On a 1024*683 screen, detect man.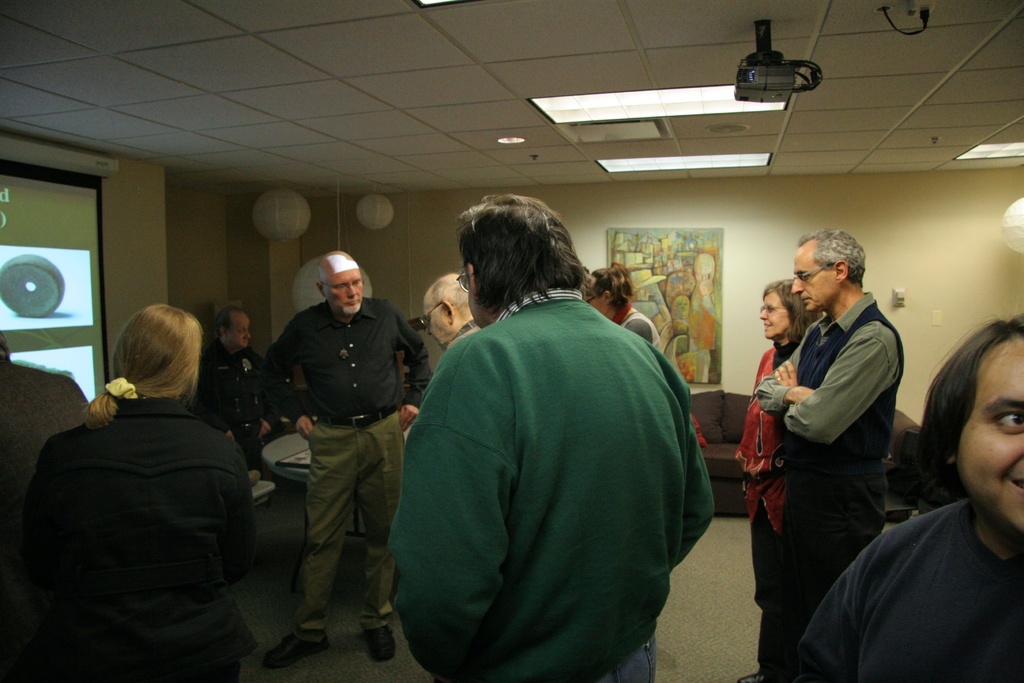
195, 305, 273, 468.
